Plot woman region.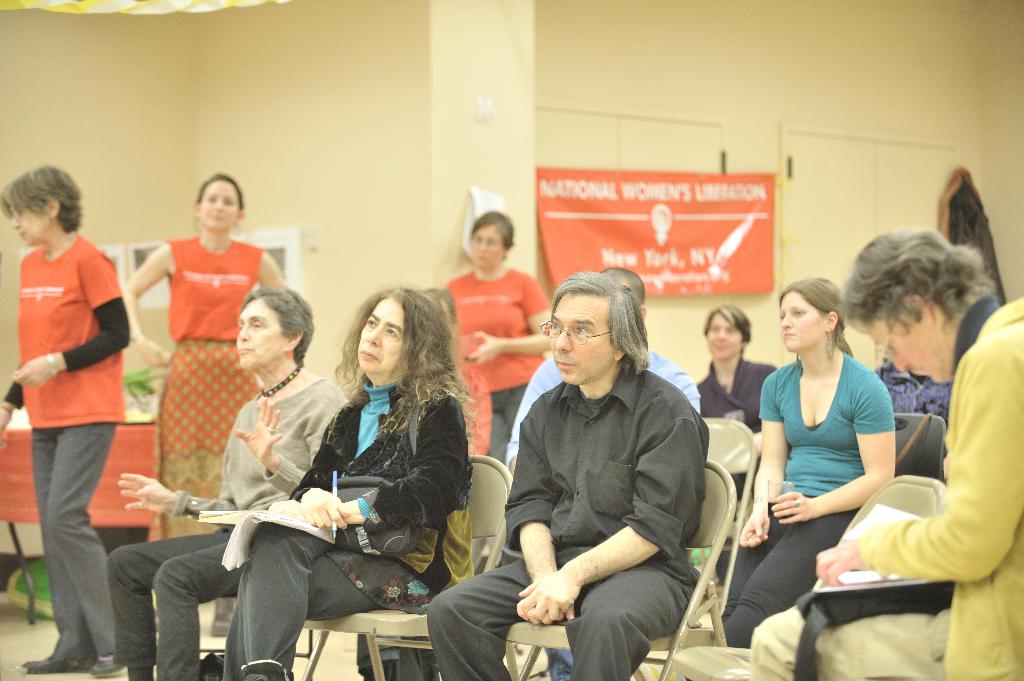
Plotted at Rect(753, 277, 930, 650).
